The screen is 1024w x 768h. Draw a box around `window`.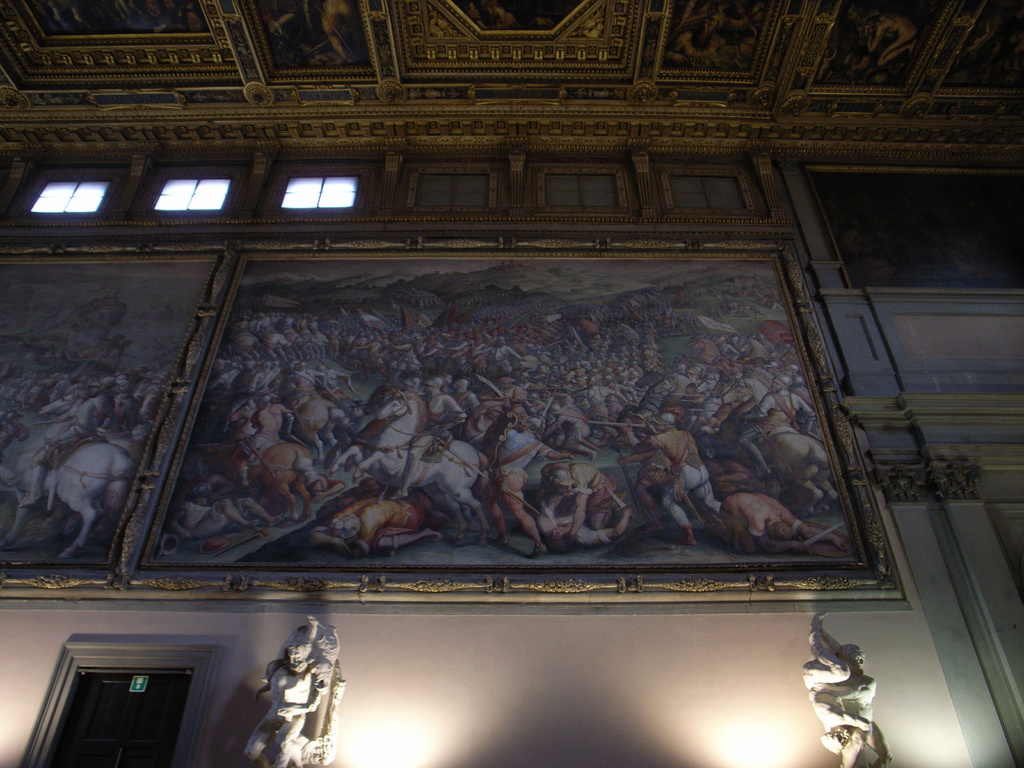
<box>283,178,361,209</box>.
